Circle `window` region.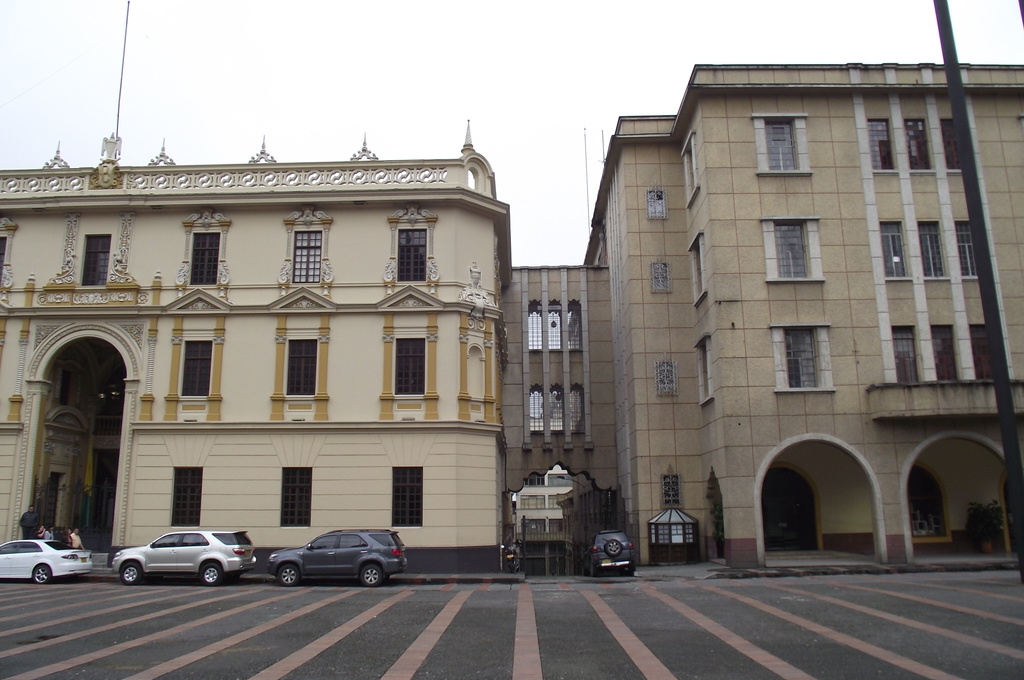
Region: <region>521, 519, 545, 535</region>.
